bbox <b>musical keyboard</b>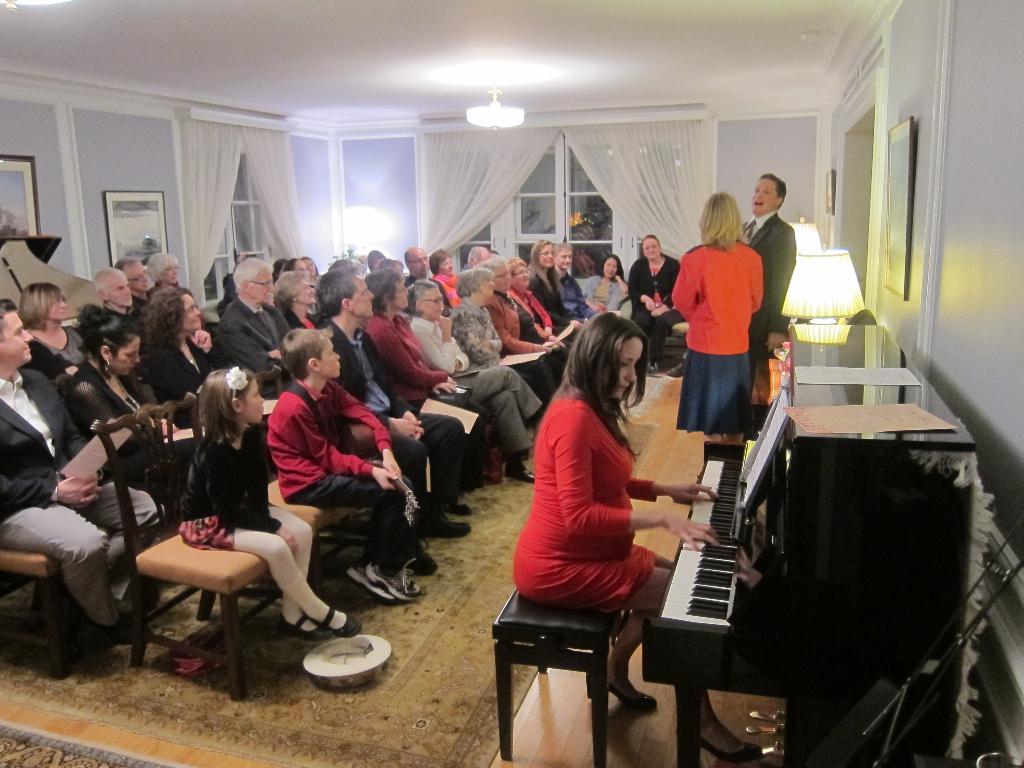
652 440 805 678
